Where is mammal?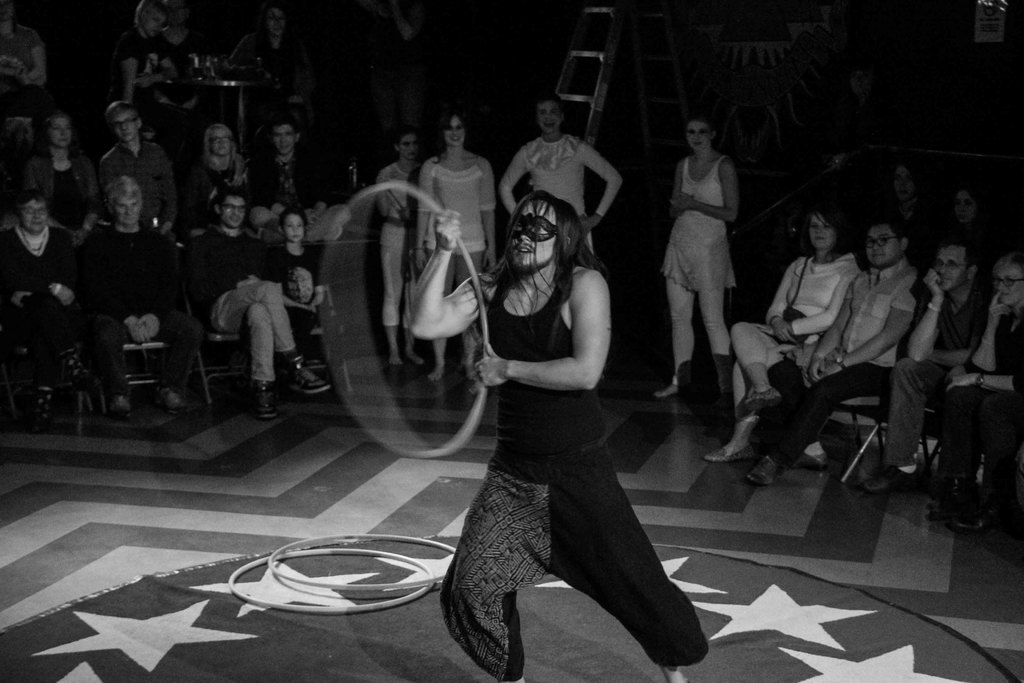
box=[96, 93, 181, 242].
